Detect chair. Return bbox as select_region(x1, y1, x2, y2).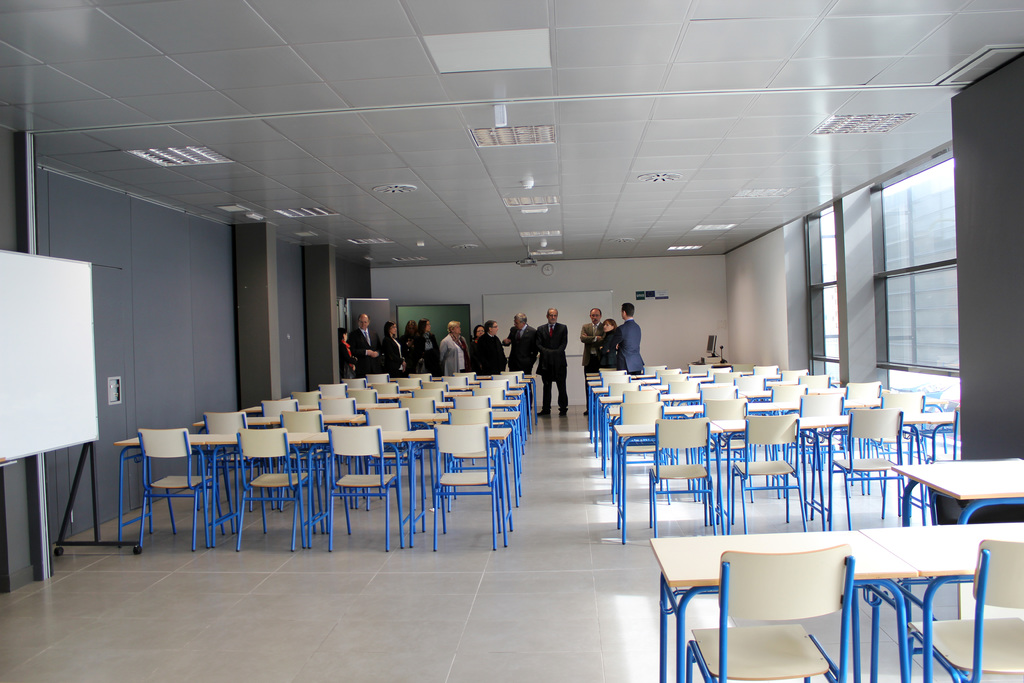
select_region(316, 383, 348, 397).
